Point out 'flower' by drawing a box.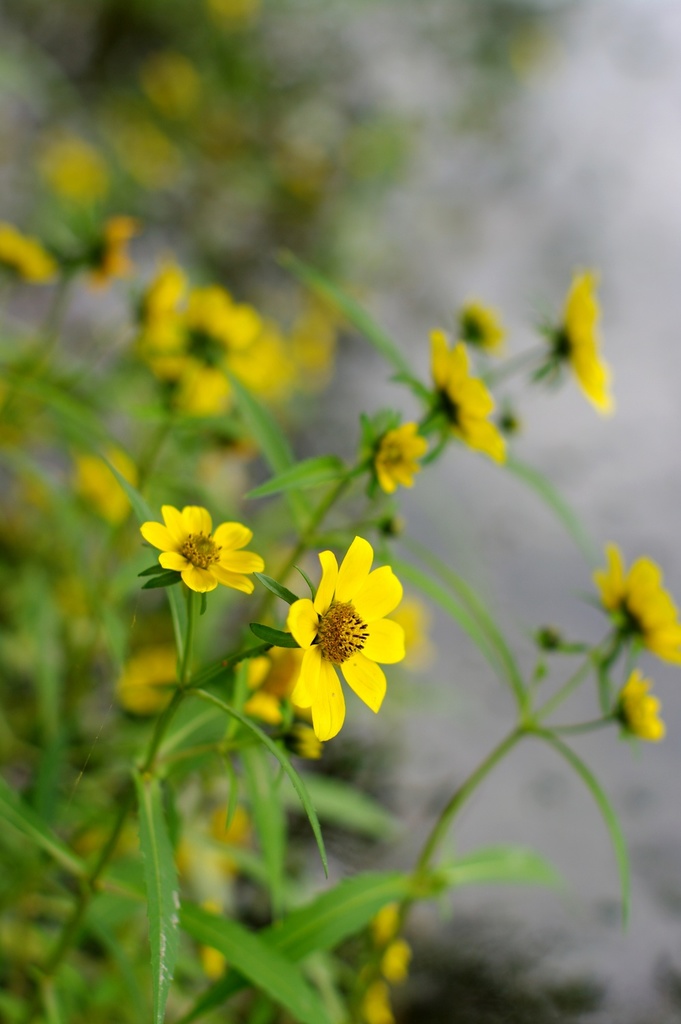
pyautogui.locateOnScreen(615, 670, 661, 741).
